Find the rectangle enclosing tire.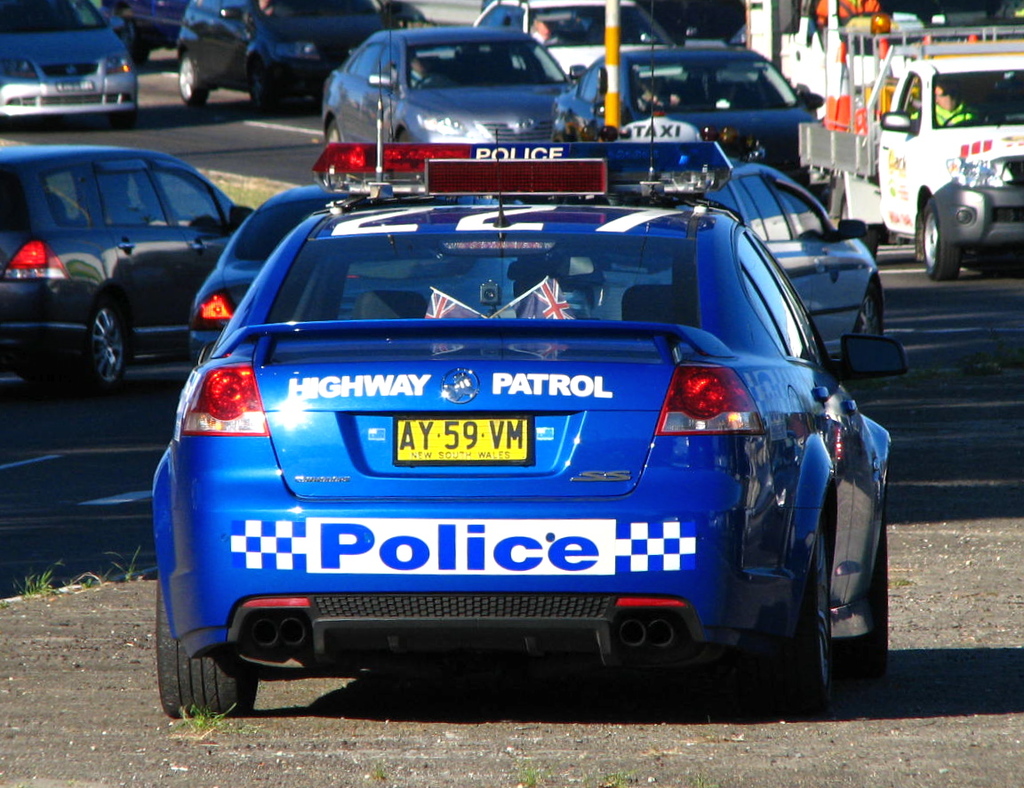
l=328, t=121, r=339, b=143.
